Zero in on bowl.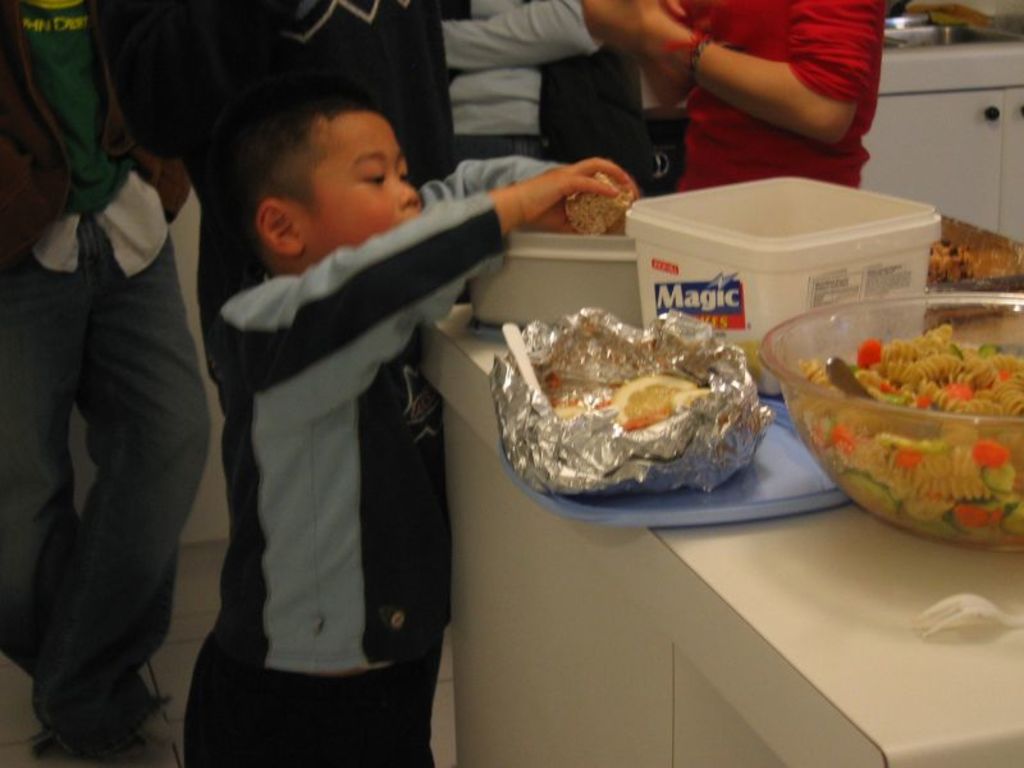
Zeroed in: 753 288 1023 550.
